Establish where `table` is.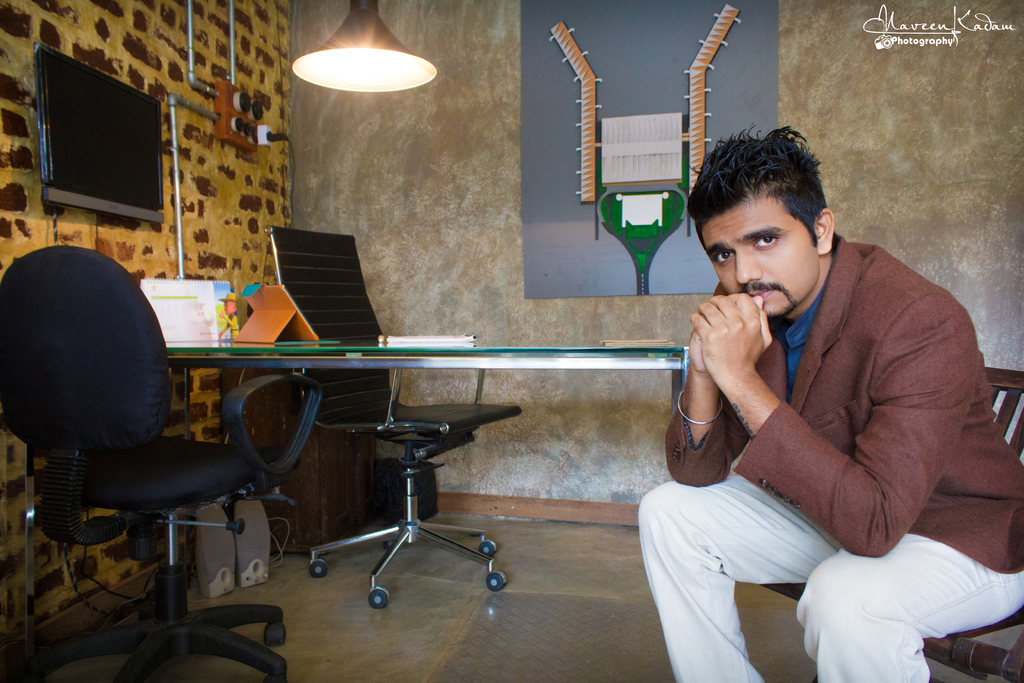
Established at 163,339,684,389.
